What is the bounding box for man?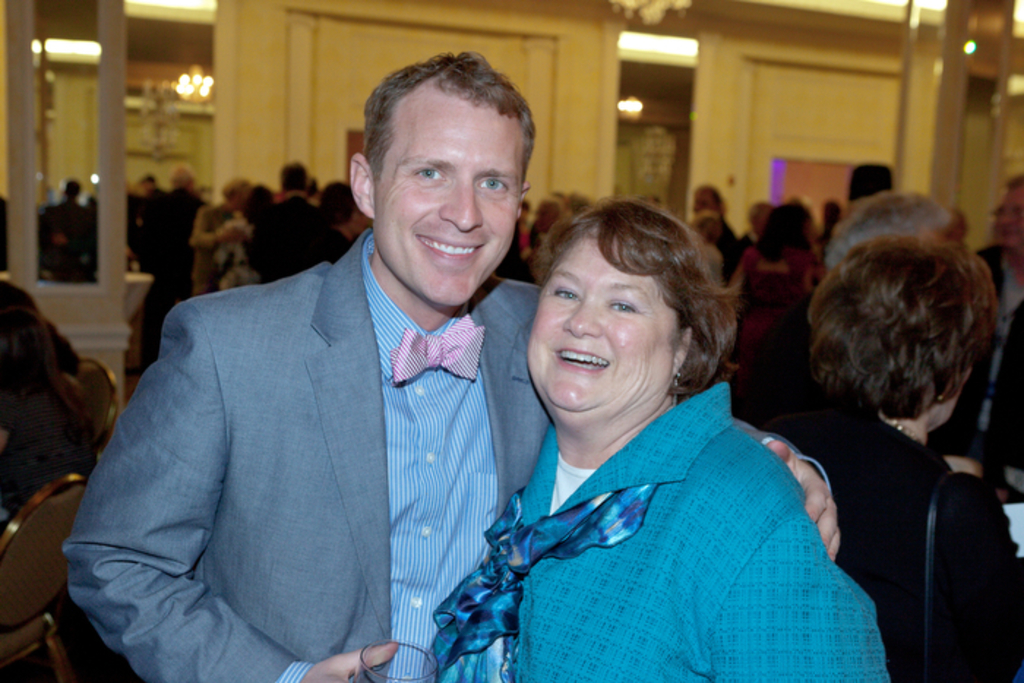
crop(939, 173, 1023, 471).
